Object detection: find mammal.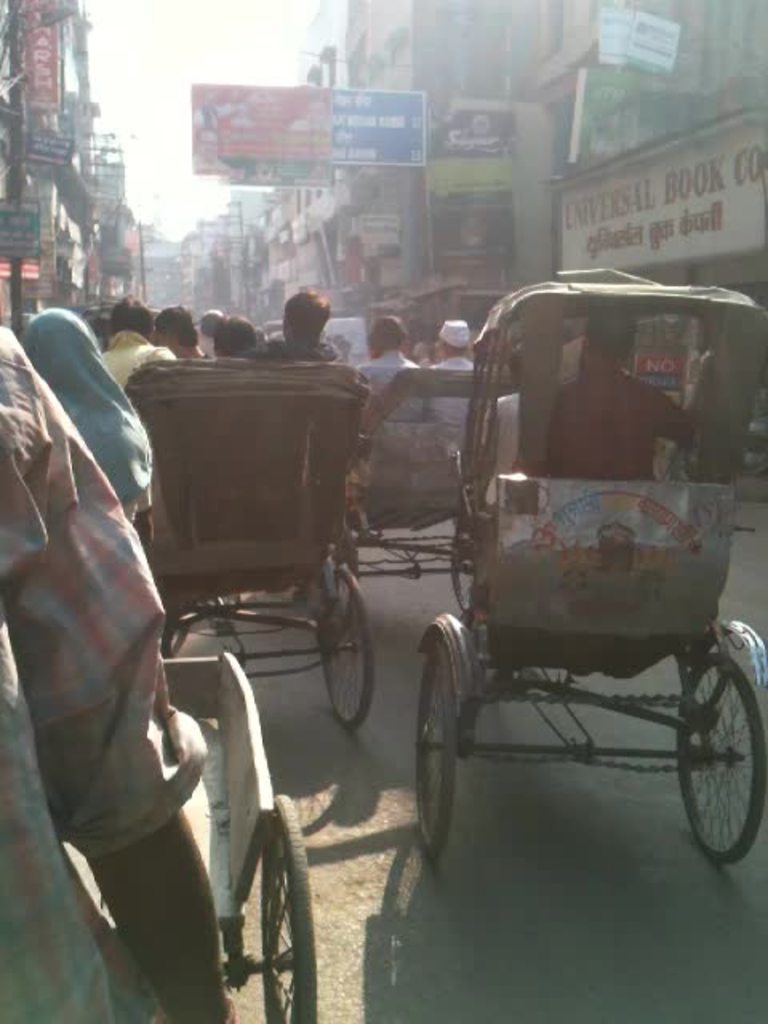
BBox(14, 296, 158, 555).
